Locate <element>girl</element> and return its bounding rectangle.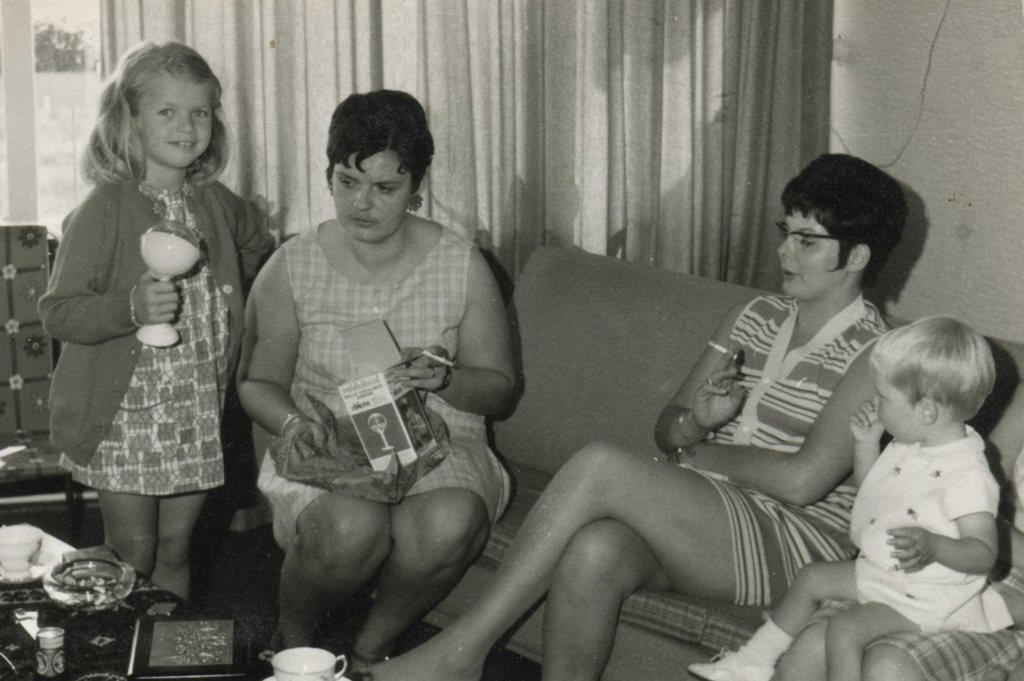
[38, 38, 277, 603].
